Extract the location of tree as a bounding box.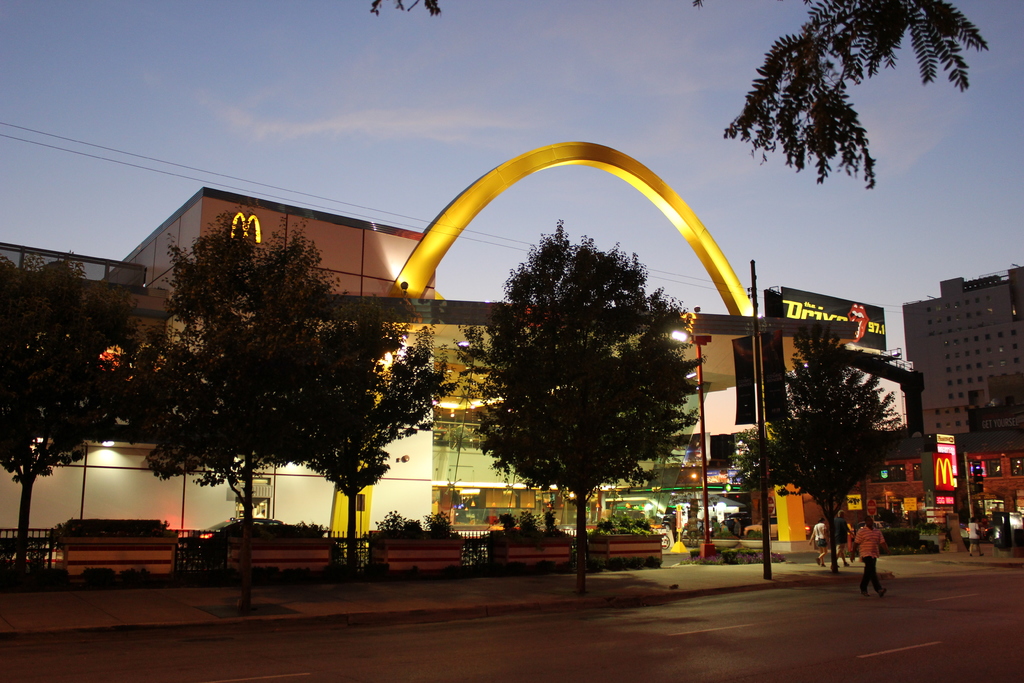
283/299/470/585.
